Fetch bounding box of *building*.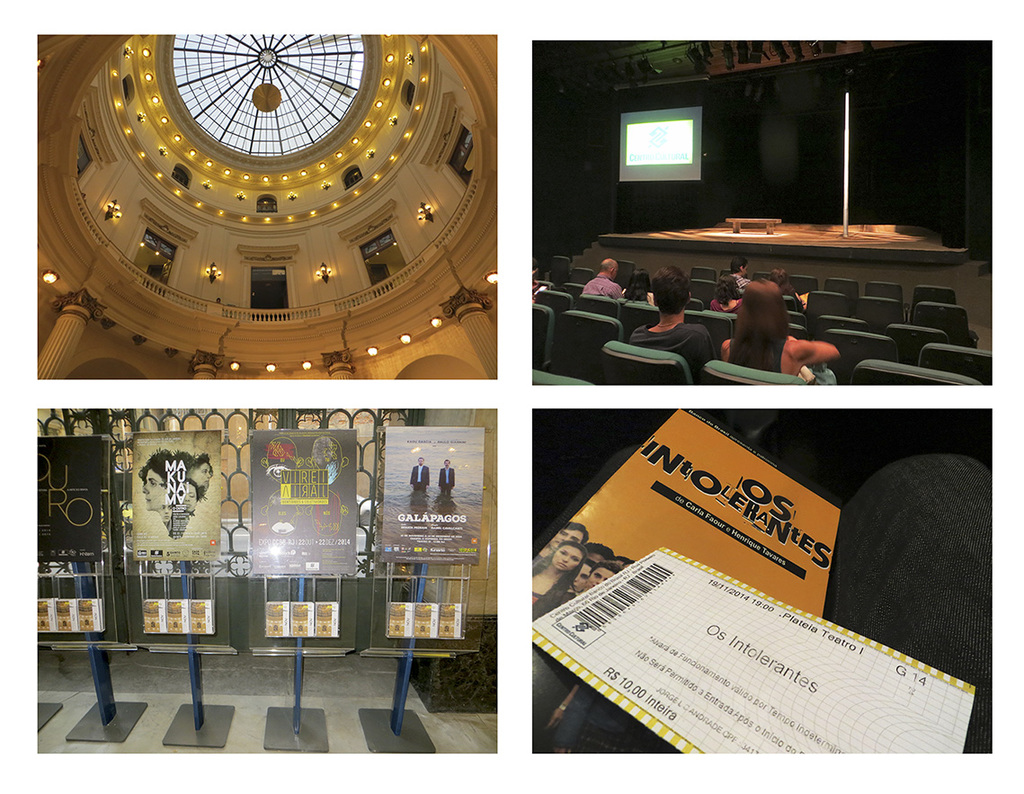
Bbox: (left=35, top=31, right=498, bottom=375).
